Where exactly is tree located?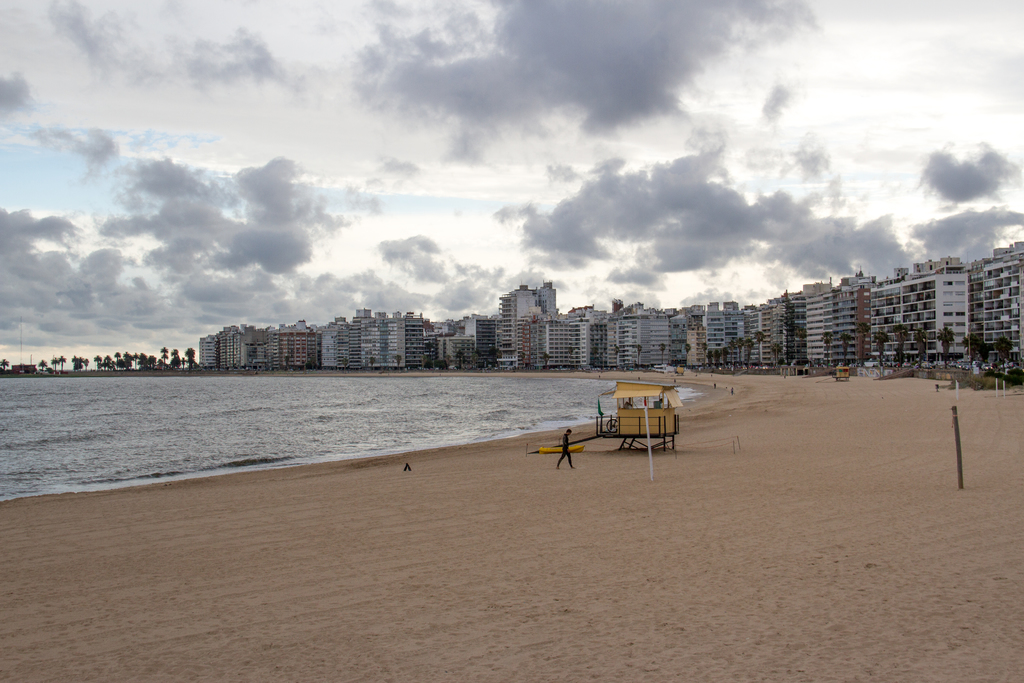
Its bounding box is region(657, 341, 666, 368).
